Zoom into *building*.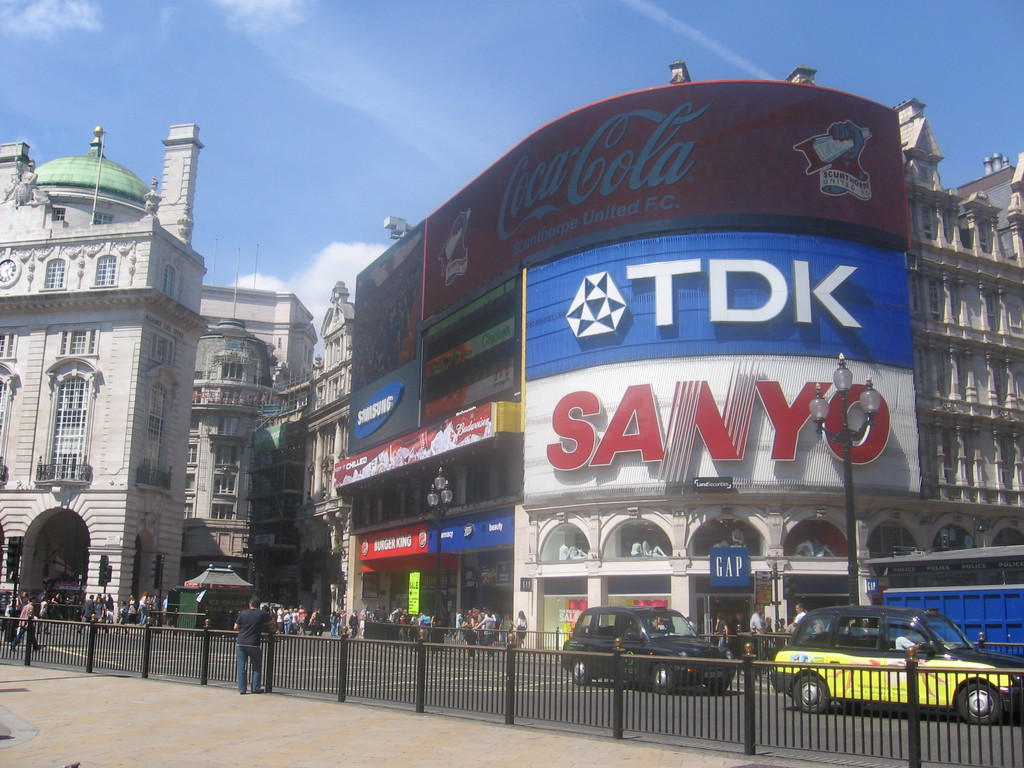
Zoom target: region(184, 292, 320, 597).
